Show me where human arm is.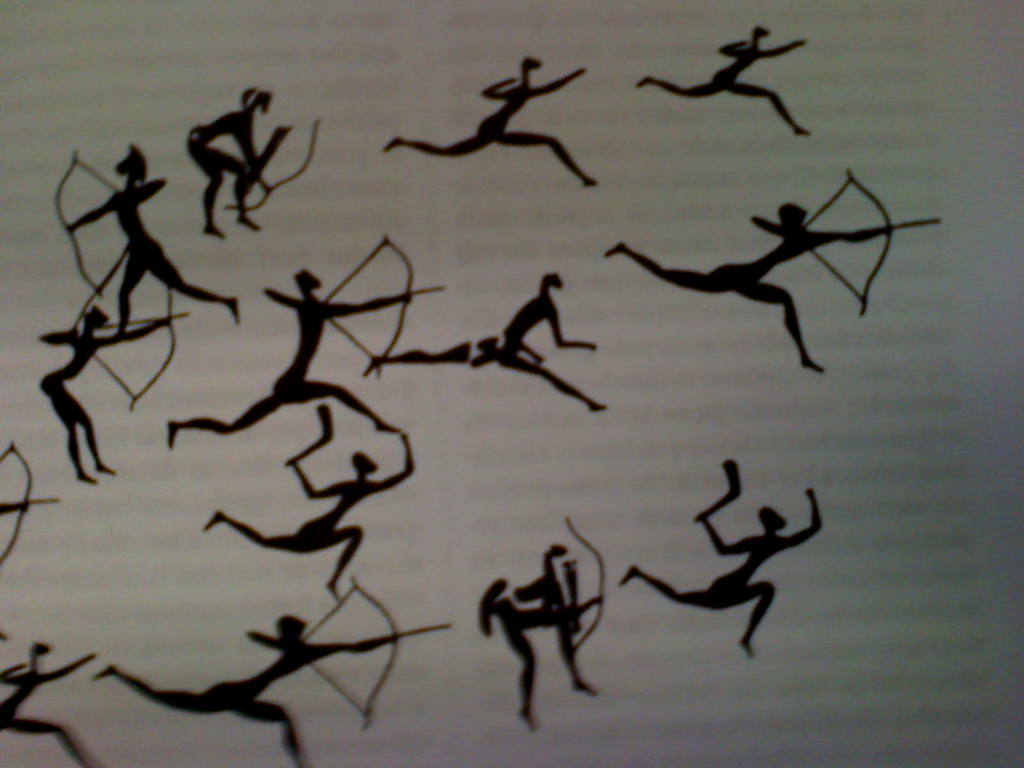
human arm is at region(476, 69, 518, 105).
